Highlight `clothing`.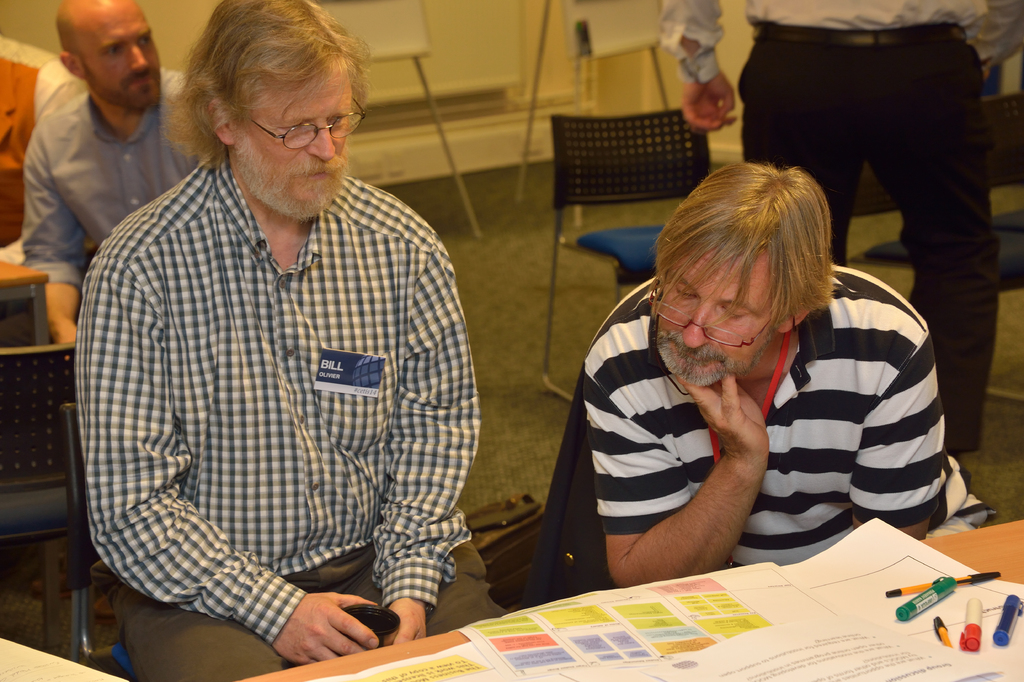
Highlighted region: box=[575, 260, 985, 593].
